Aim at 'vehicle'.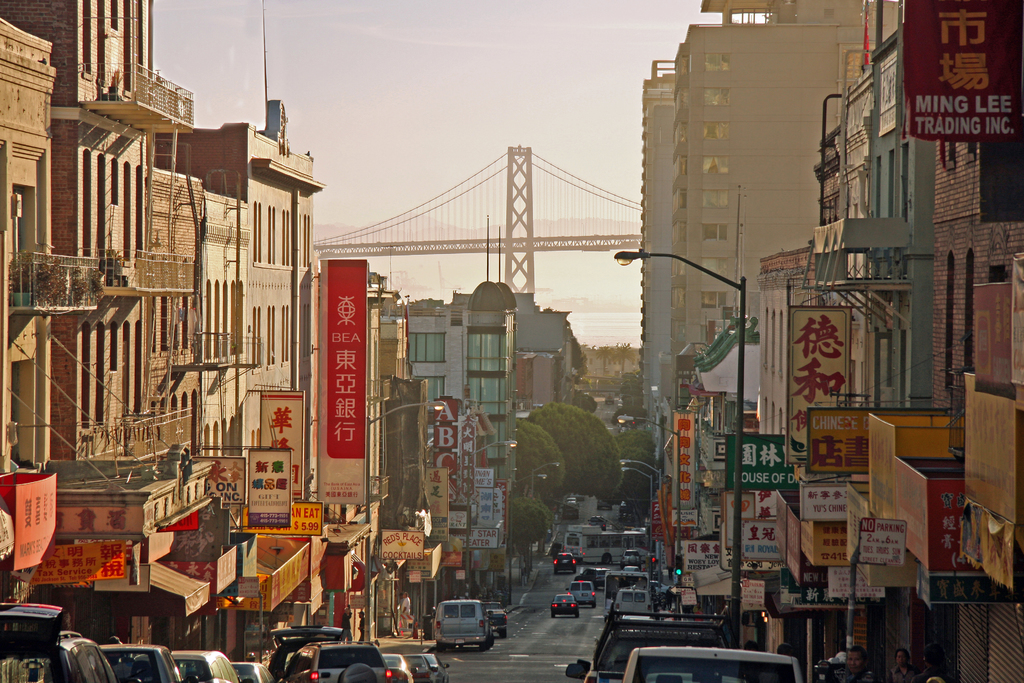
Aimed at x1=173 y1=650 x2=242 y2=682.
